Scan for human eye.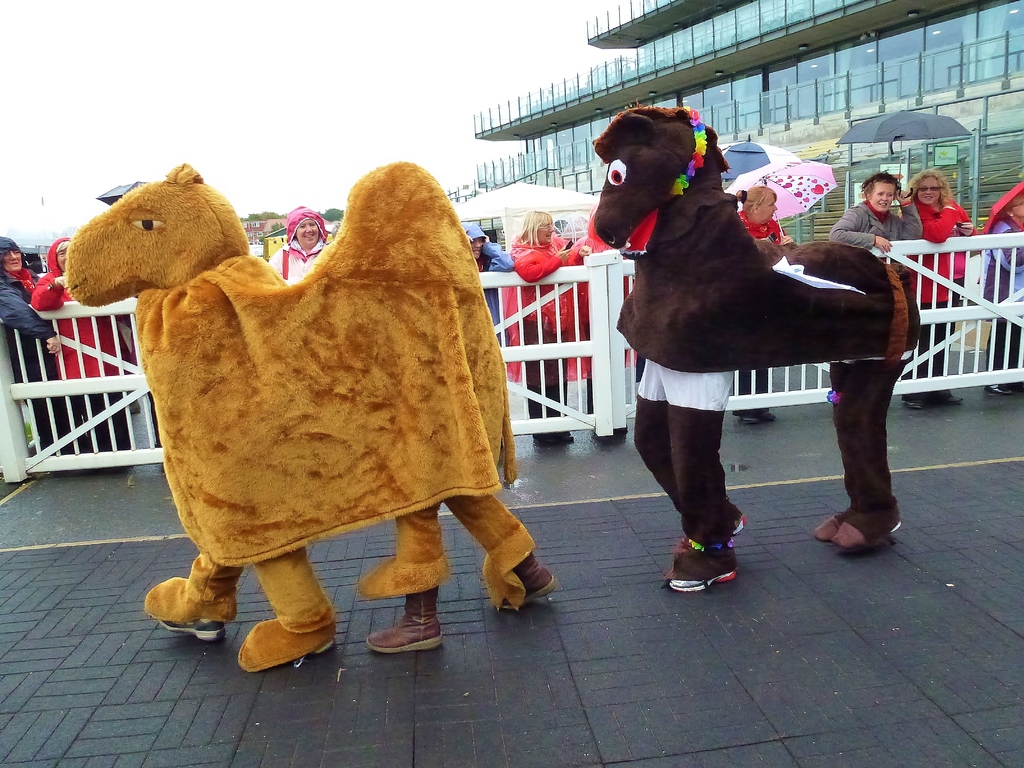
Scan result: (308,220,316,227).
